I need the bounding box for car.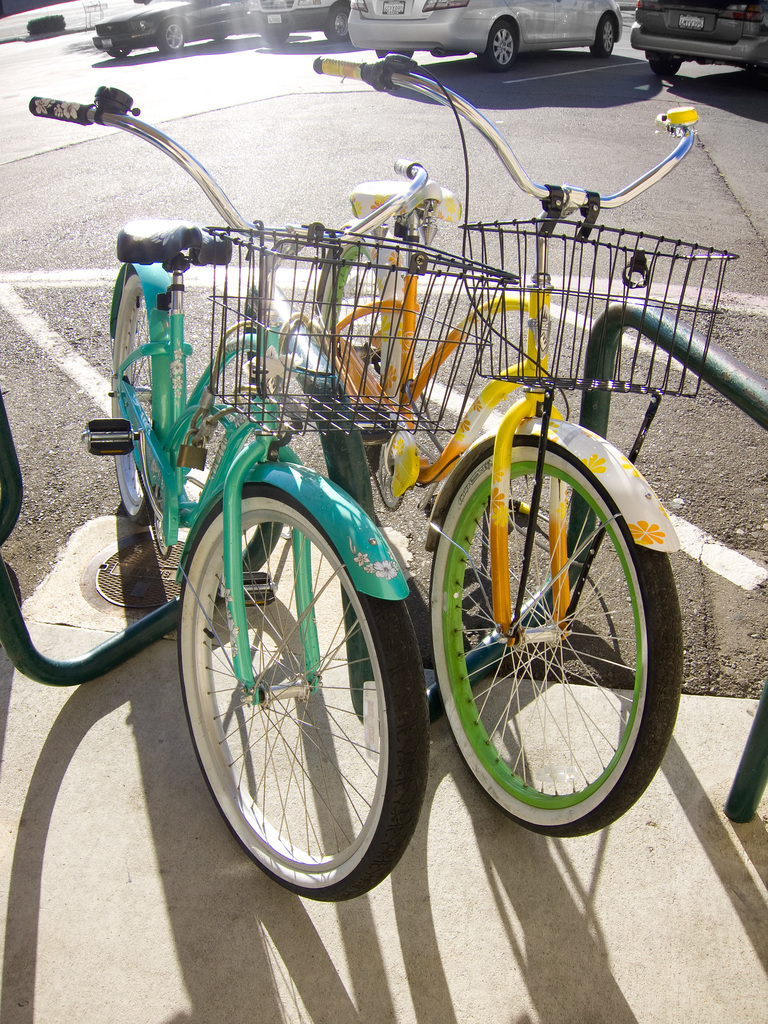
Here it is: <box>630,0,767,76</box>.
